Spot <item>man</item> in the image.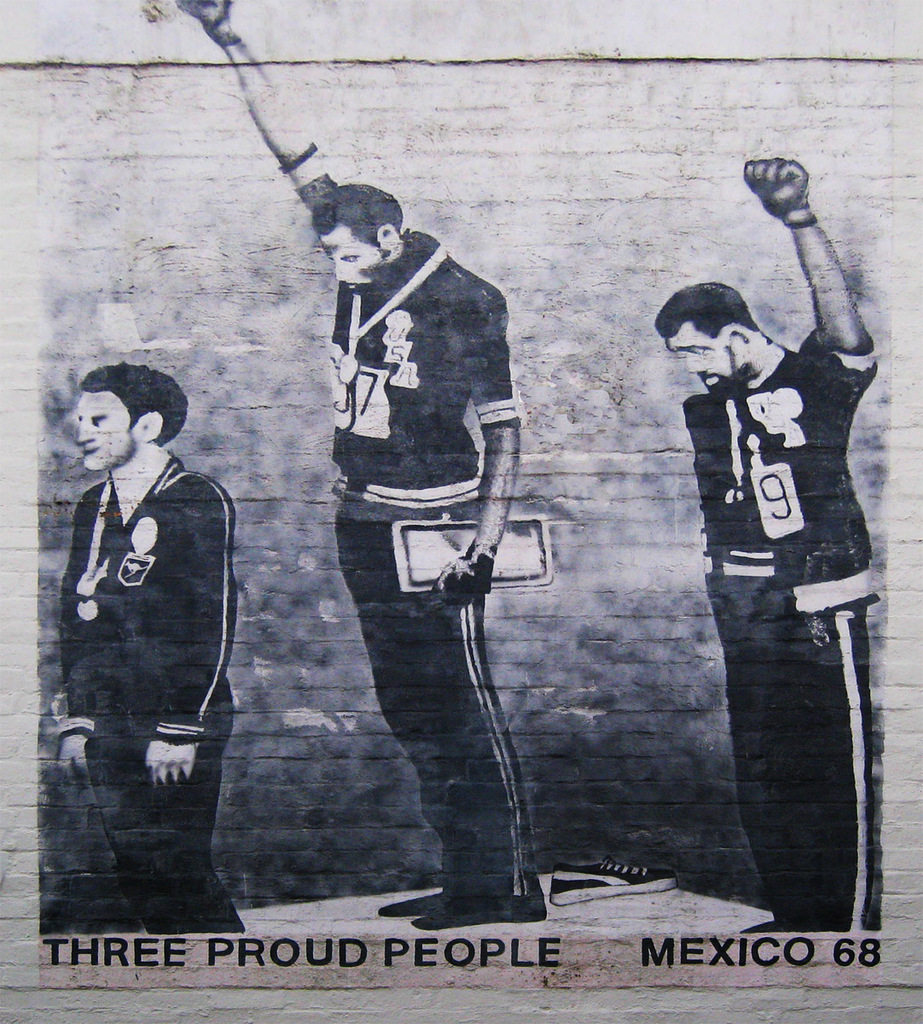
<item>man</item> found at <bbox>656, 148, 875, 934</bbox>.
